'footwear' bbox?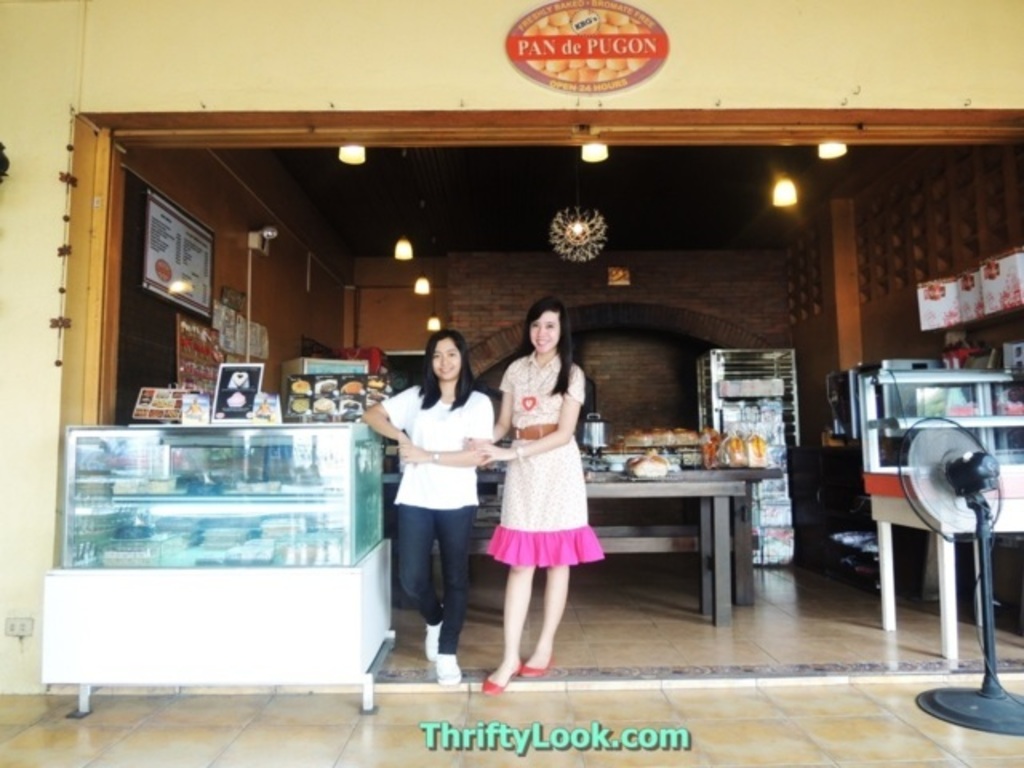
<bbox>491, 678, 526, 691</bbox>
